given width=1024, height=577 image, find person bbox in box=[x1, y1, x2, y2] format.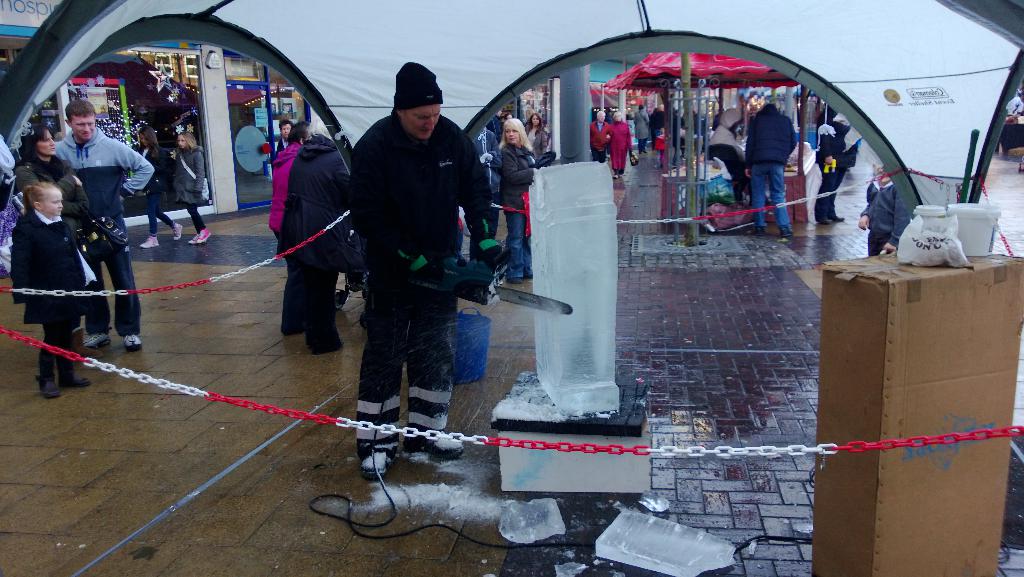
box=[493, 117, 537, 283].
